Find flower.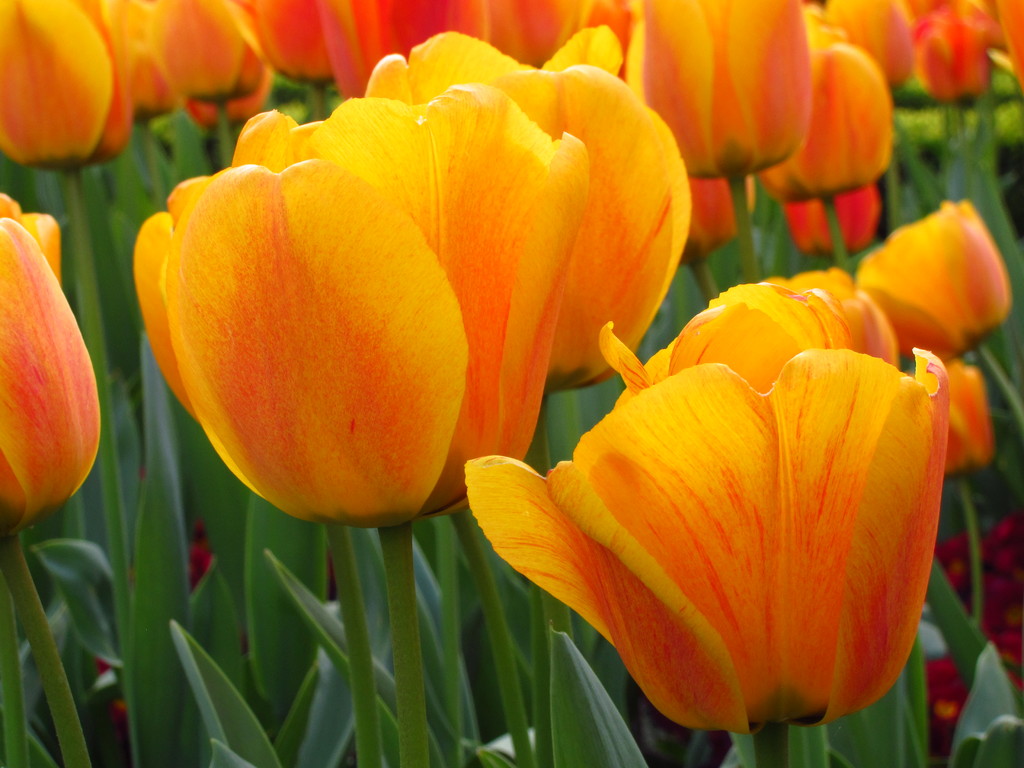
186, 57, 267, 128.
